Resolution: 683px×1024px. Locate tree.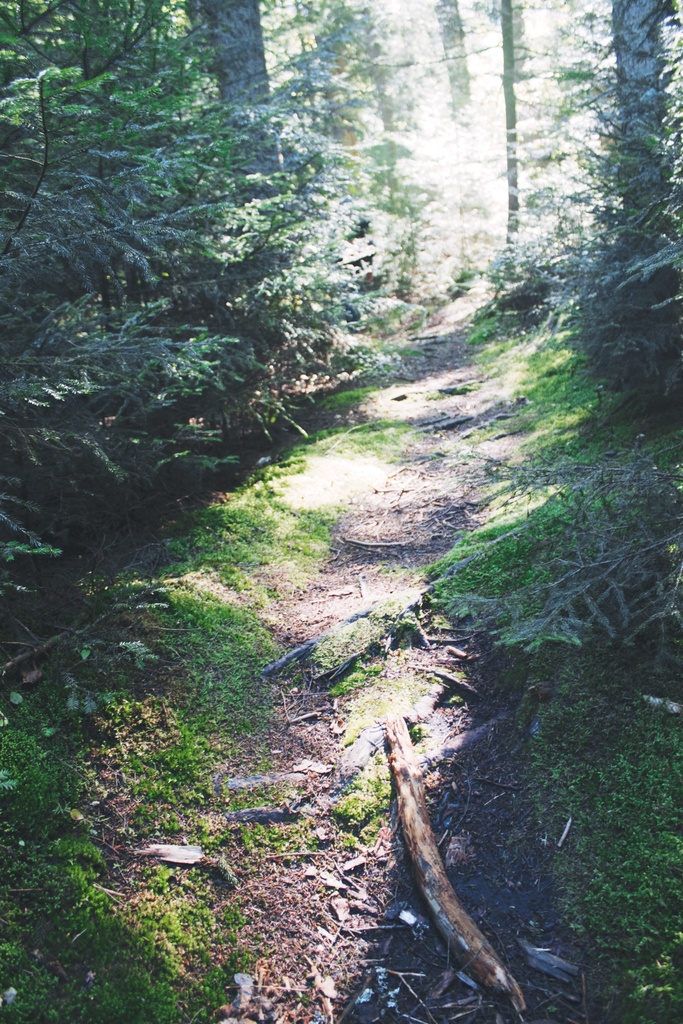
{"x1": 201, "y1": 1, "x2": 304, "y2": 349}.
